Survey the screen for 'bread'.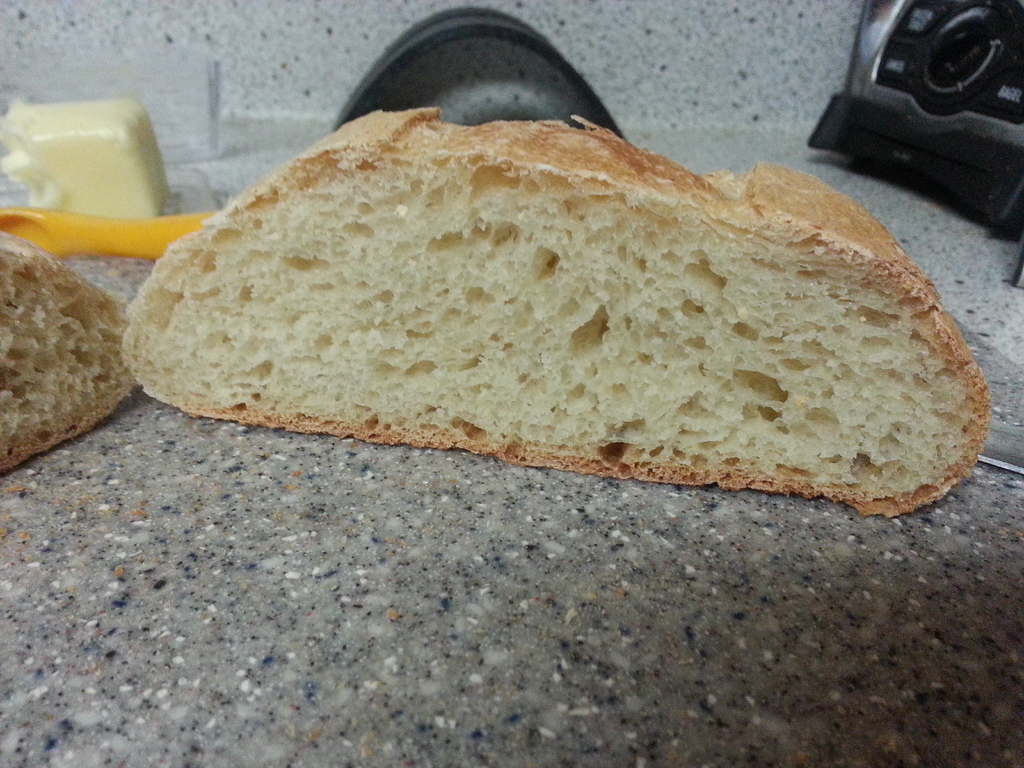
Survey found: x1=119 y1=102 x2=988 y2=516.
